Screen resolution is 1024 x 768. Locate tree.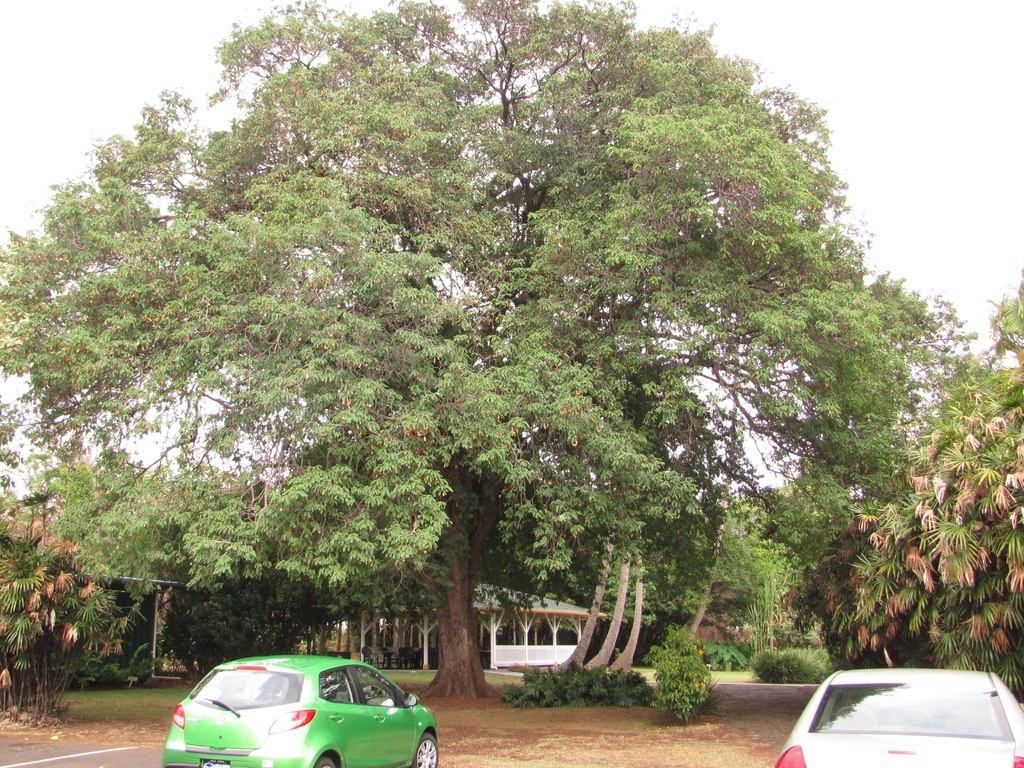
(689, 393, 742, 640).
